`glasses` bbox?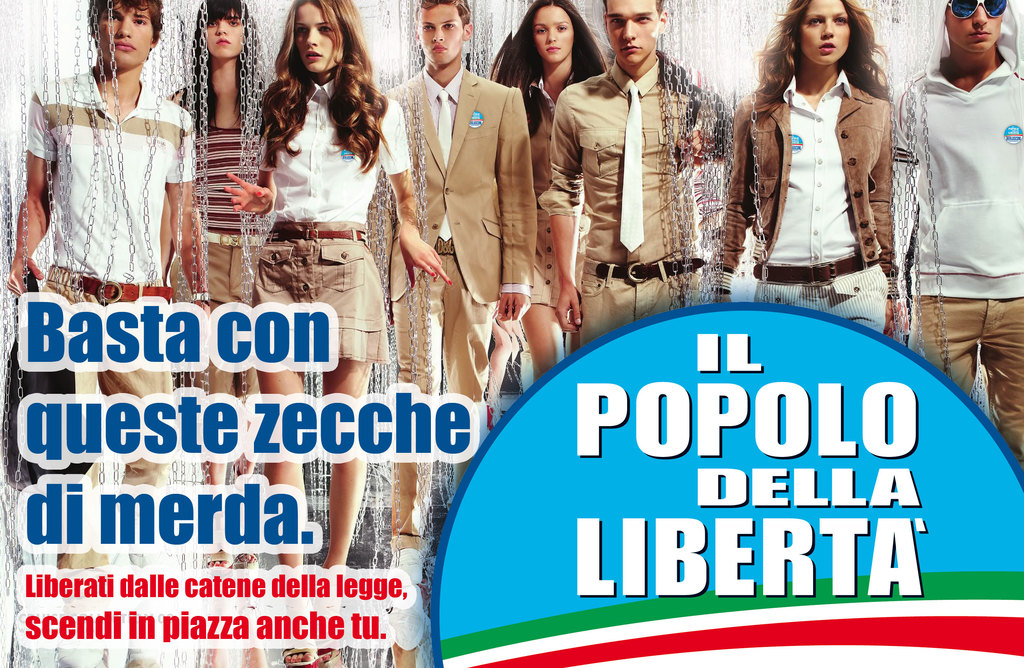
crop(950, 0, 1008, 20)
